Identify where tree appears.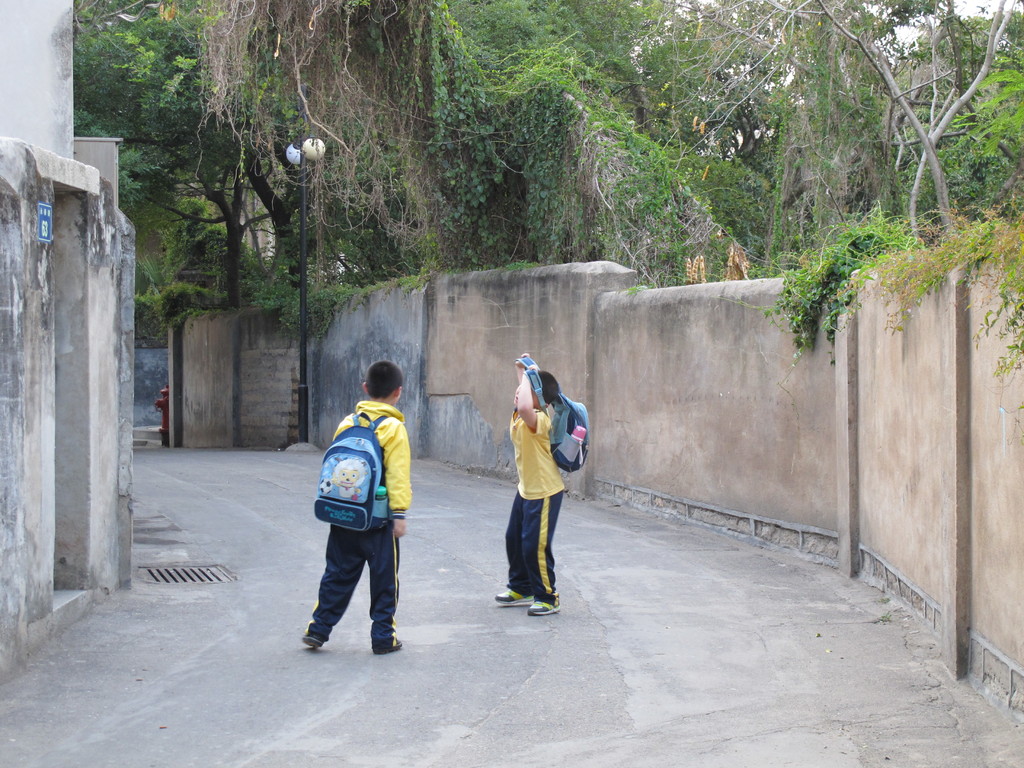
Appears at (126,0,309,296).
